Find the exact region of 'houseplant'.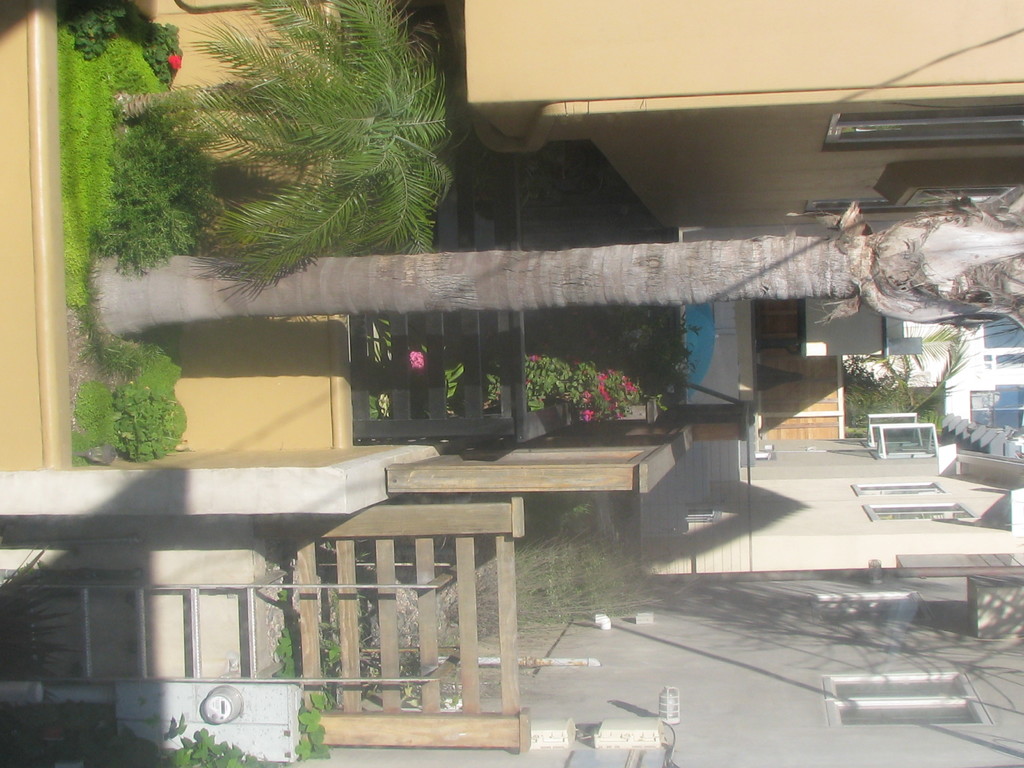
Exact region: BBox(1, 549, 79, 696).
